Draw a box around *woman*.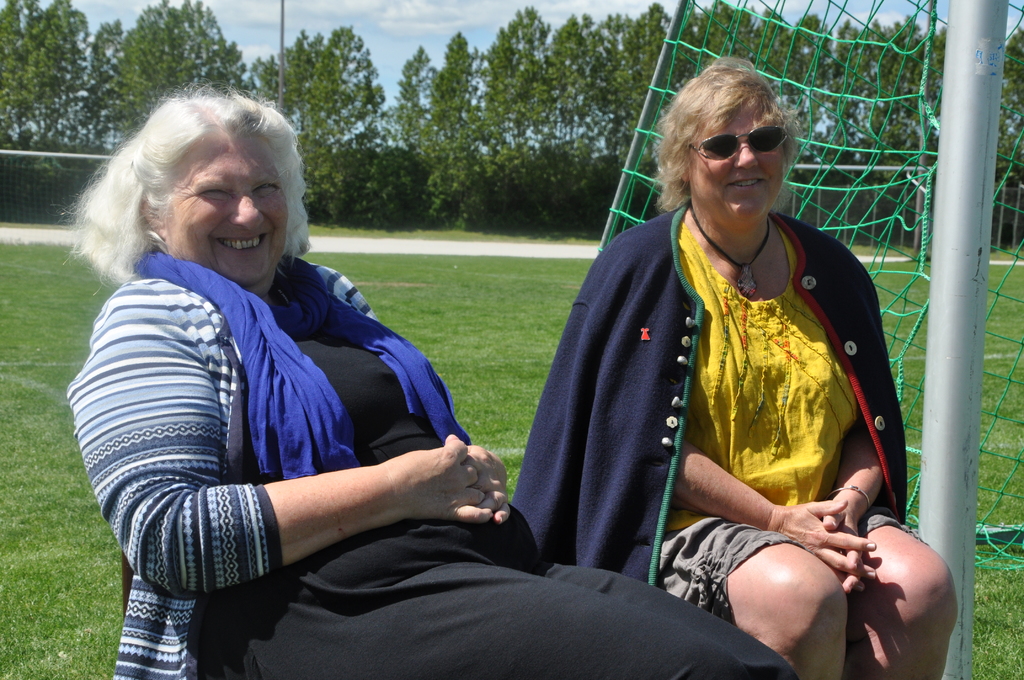
{"left": 59, "top": 83, "right": 802, "bottom": 679}.
